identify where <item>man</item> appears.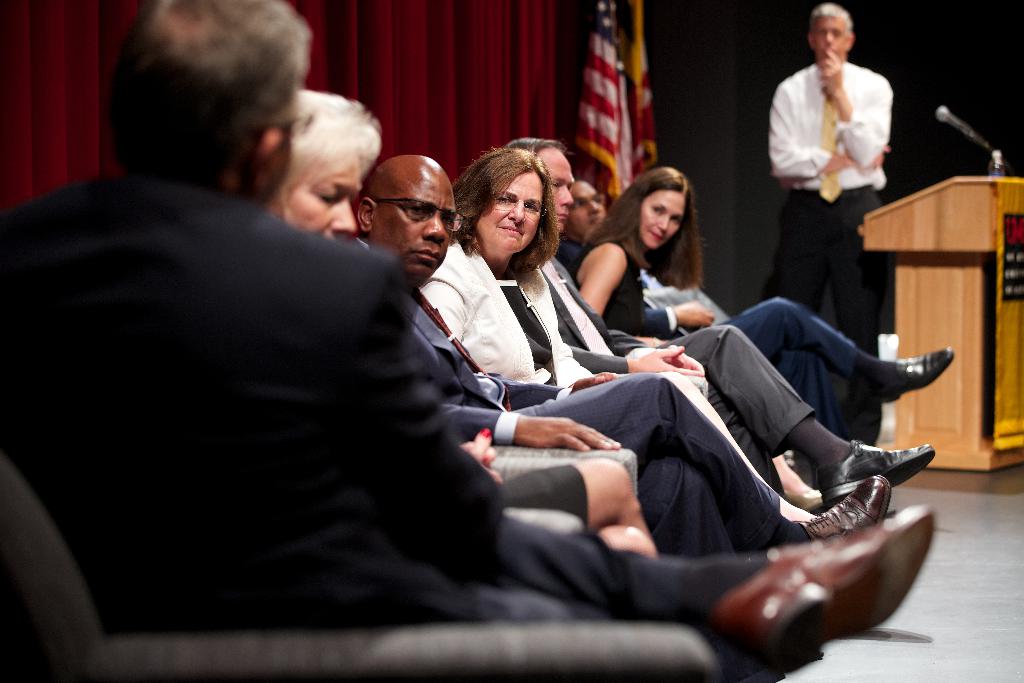
Appears at locate(758, 1, 893, 427).
